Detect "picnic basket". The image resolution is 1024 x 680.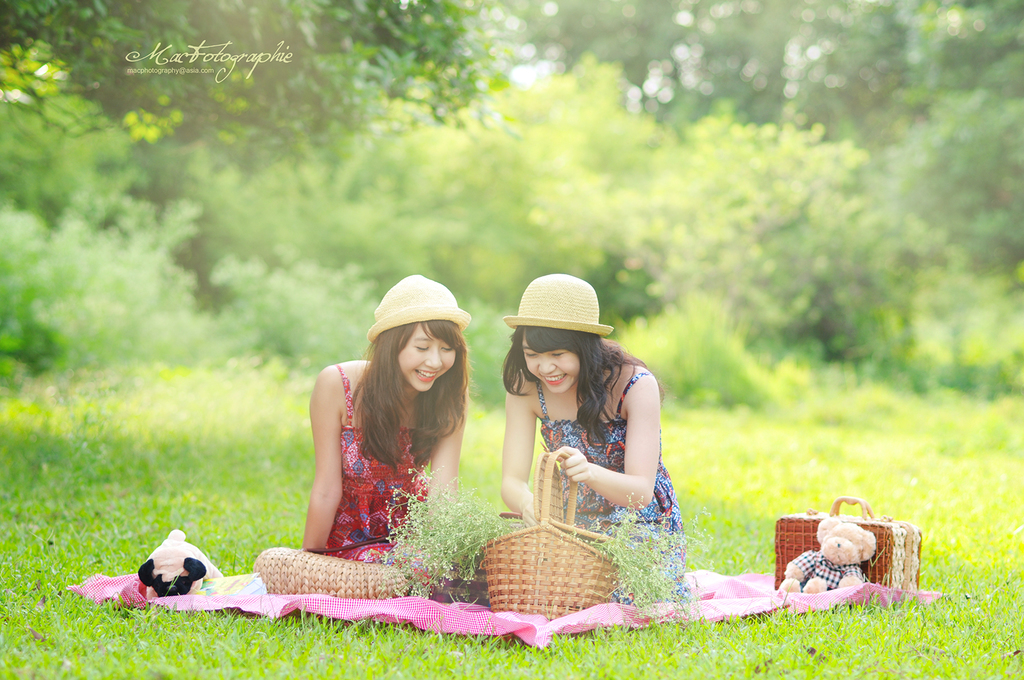
479:448:620:622.
